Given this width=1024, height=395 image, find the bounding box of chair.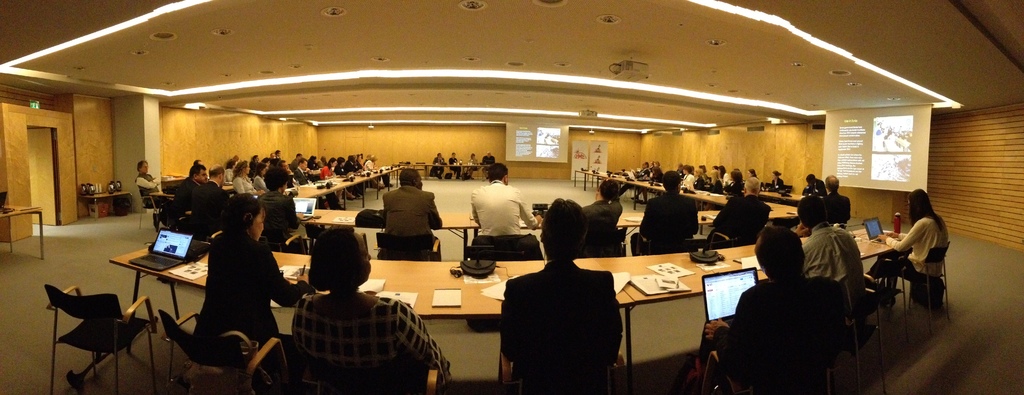
[294, 365, 442, 394].
